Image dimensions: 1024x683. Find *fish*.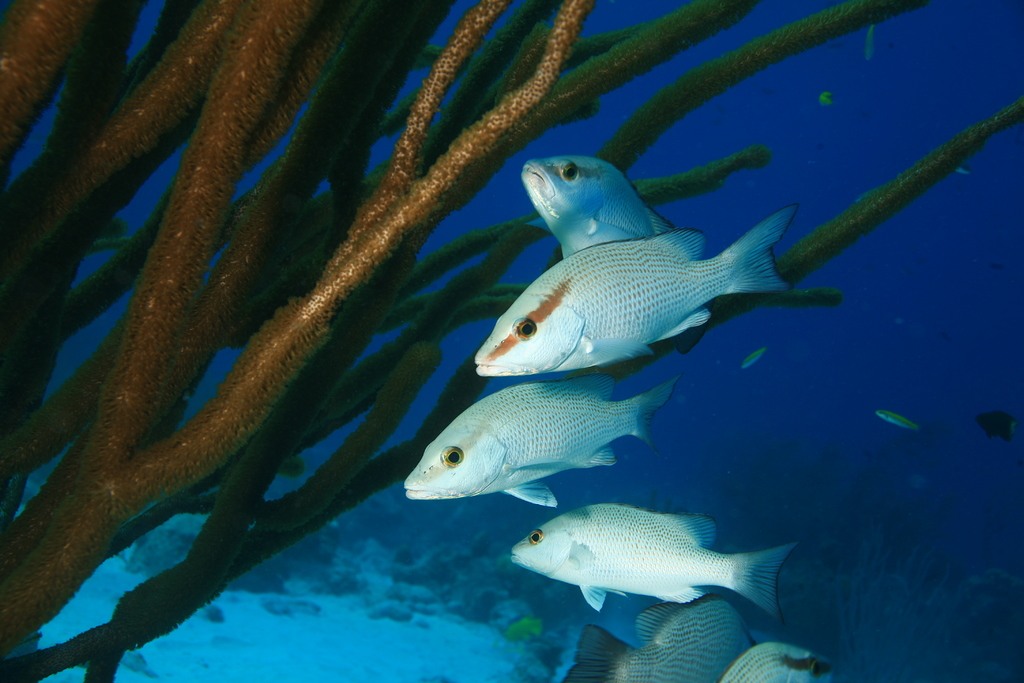
{"x1": 568, "y1": 599, "x2": 754, "y2": 682}.
